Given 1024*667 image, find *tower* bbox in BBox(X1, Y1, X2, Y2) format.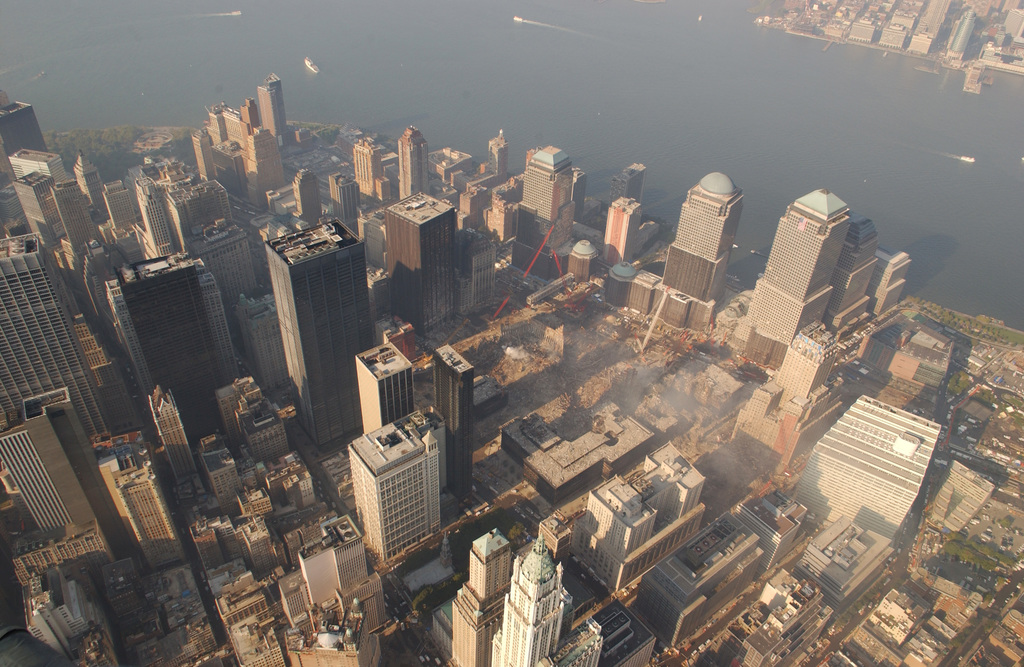
BBox(74, 157, 102, 218).
